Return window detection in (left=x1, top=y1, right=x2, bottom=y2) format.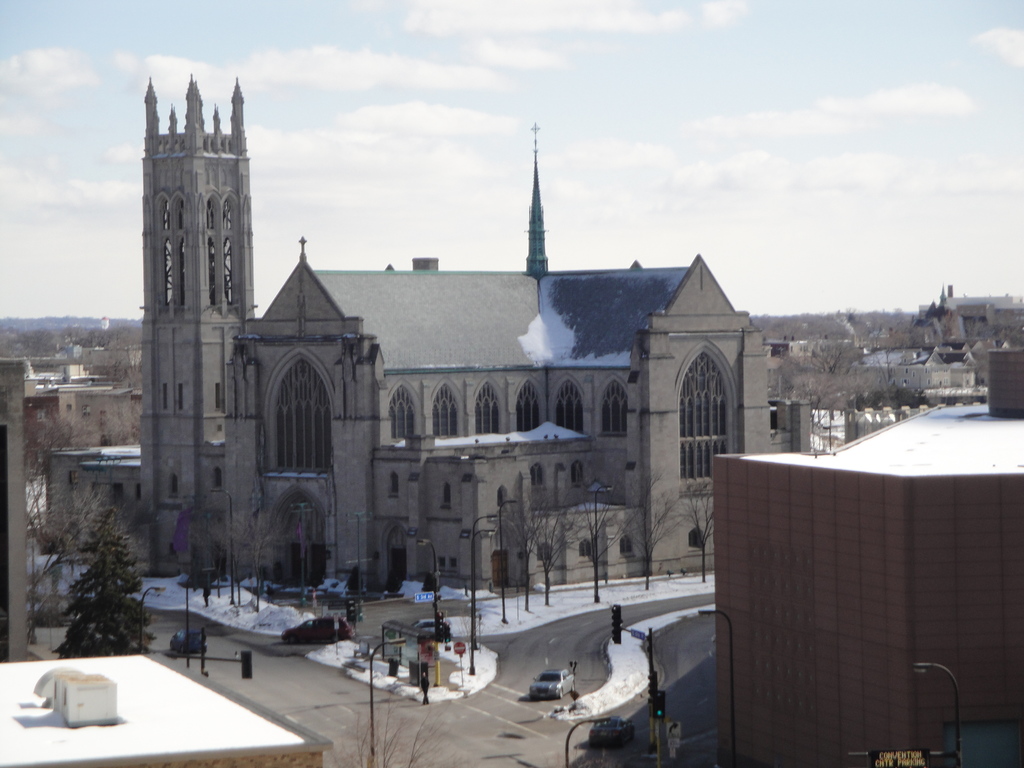
(left=444, top=483, right=452, bottom=509).
